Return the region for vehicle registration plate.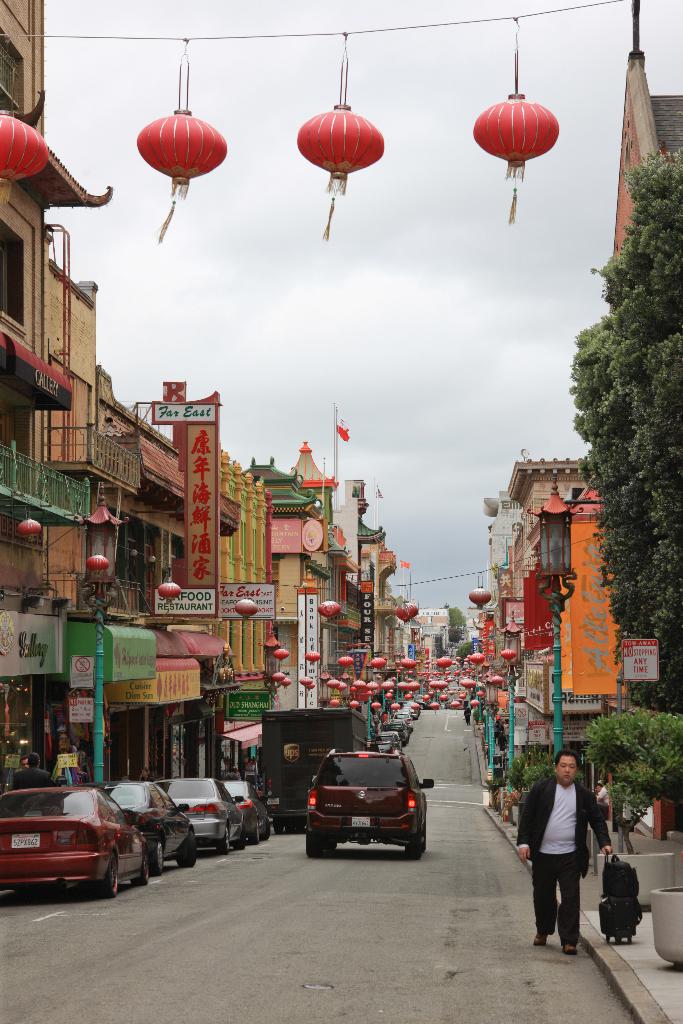
rect(355, 813, 374, 830).
